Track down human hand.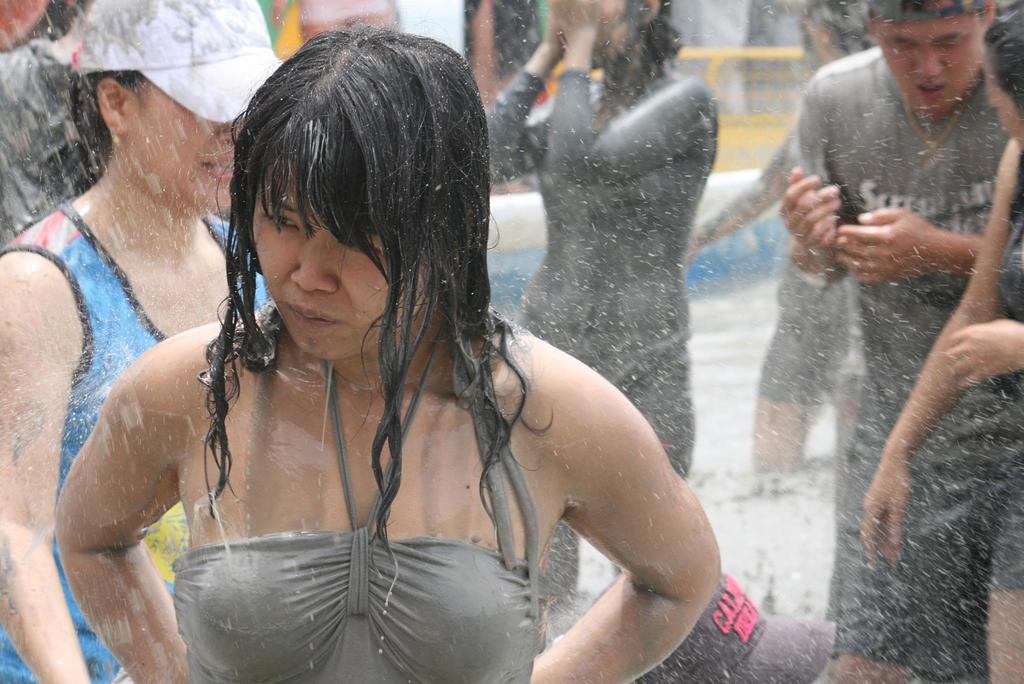
Tracked to (862, 460, 913, 569).
